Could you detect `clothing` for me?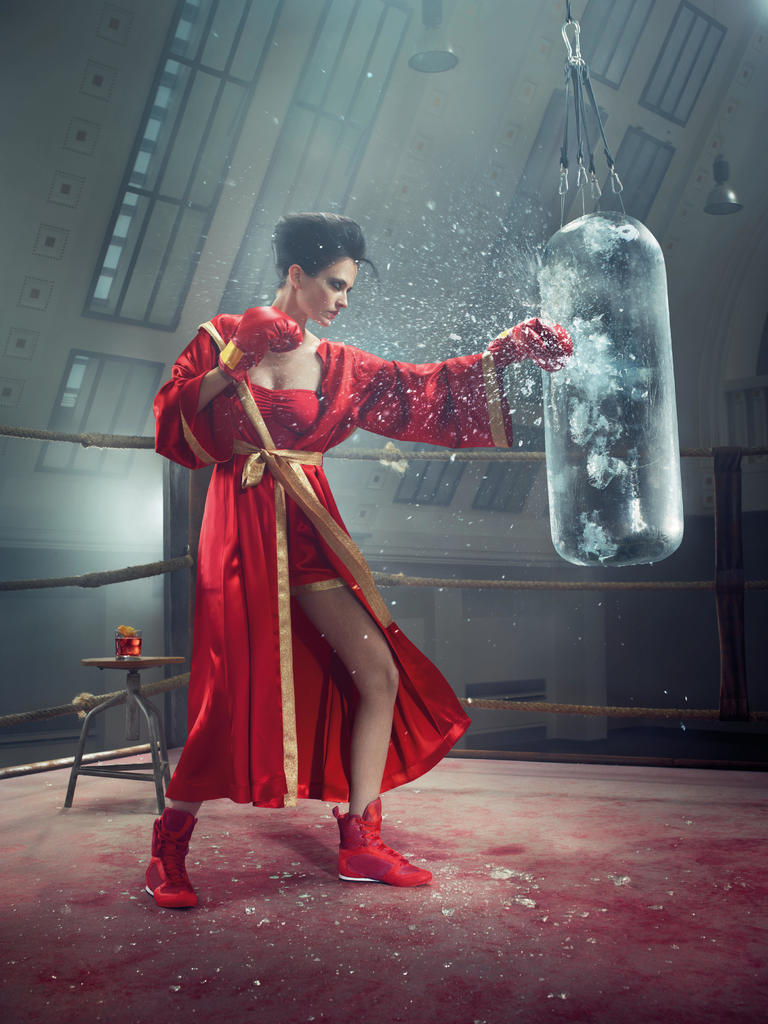
Detection result: detection(165, 264, 494, 861).
